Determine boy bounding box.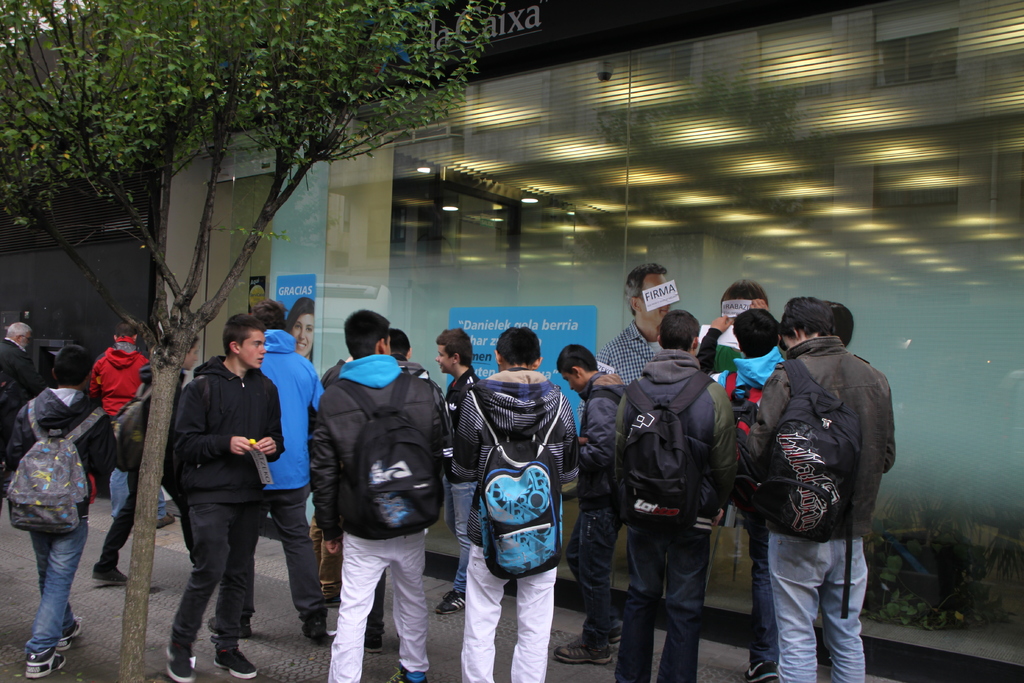
Determined: locate(5, 343, 116, 679).
